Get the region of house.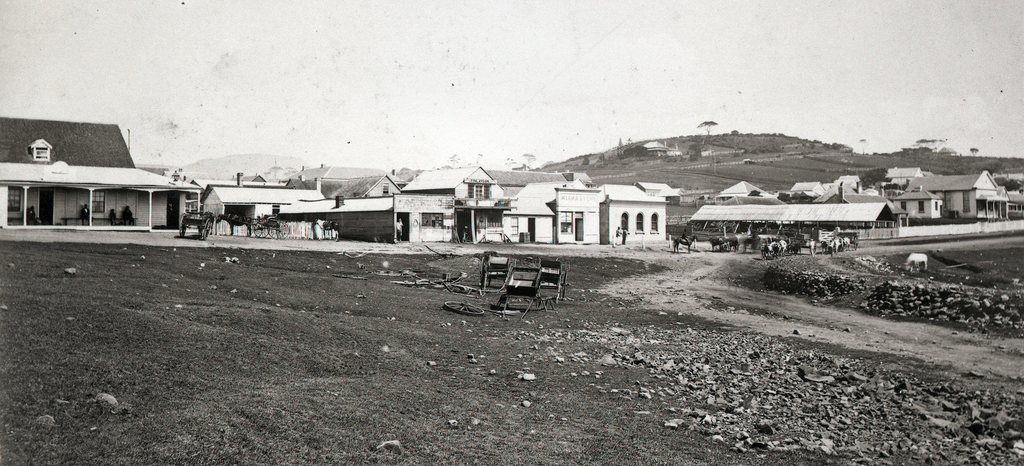
box=[0, 118, 197, 226].
